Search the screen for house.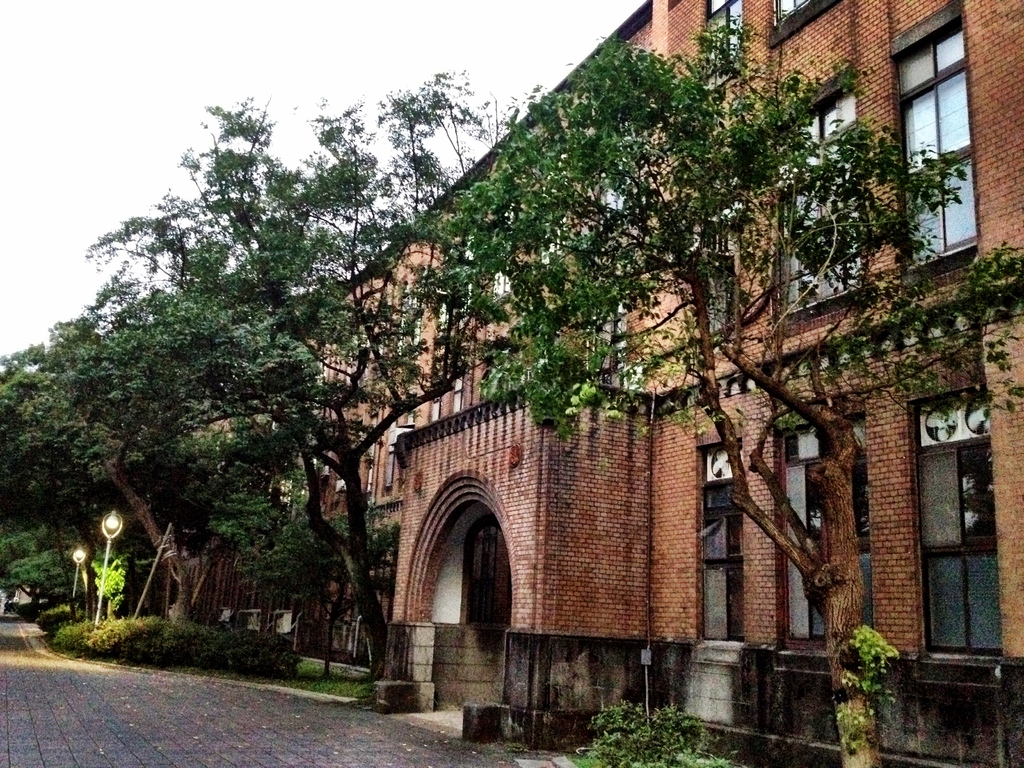
Found at l=178, t=0, r=1023, b=767.
